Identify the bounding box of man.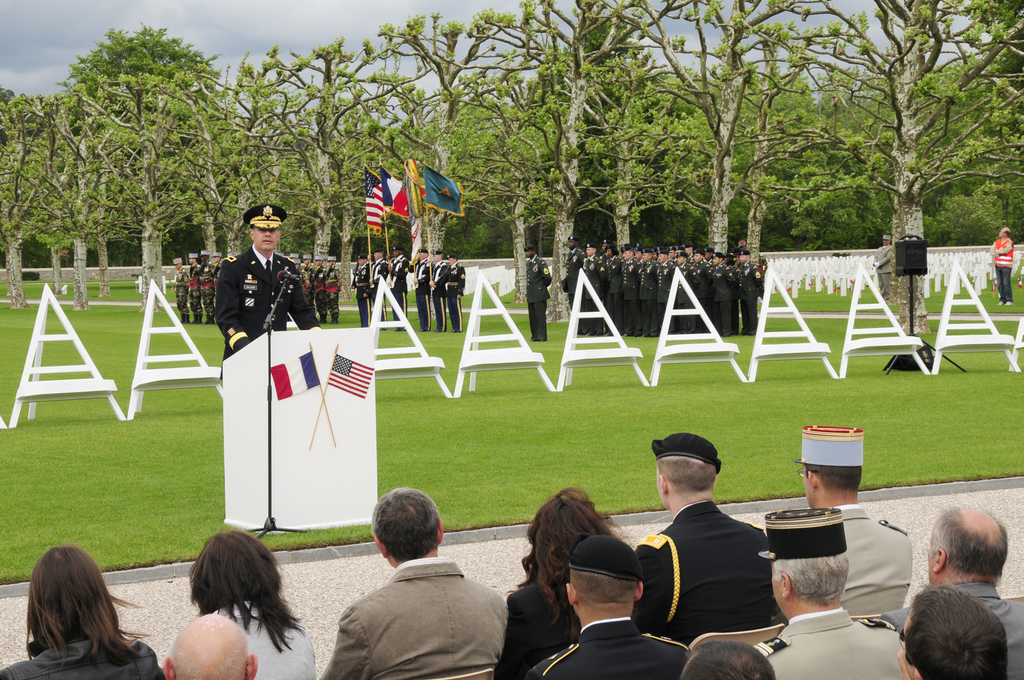
320:495:530:679.
